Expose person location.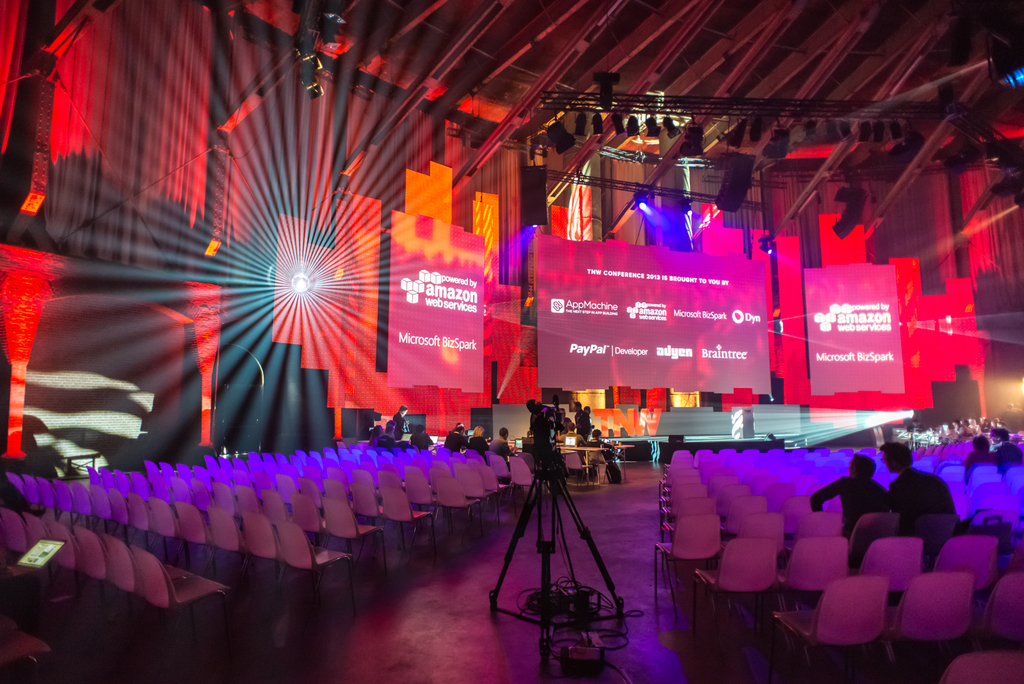
Exposed at [808, 451, 896, 538].
